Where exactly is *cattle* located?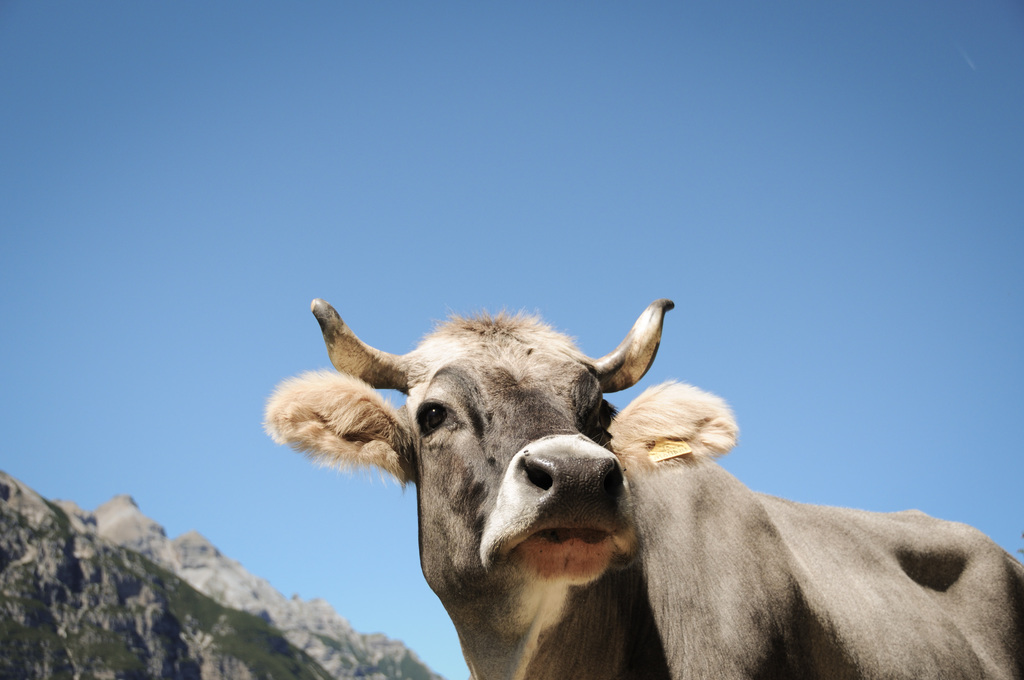
Its bounding box is locate(284, 283, 975, 679).
